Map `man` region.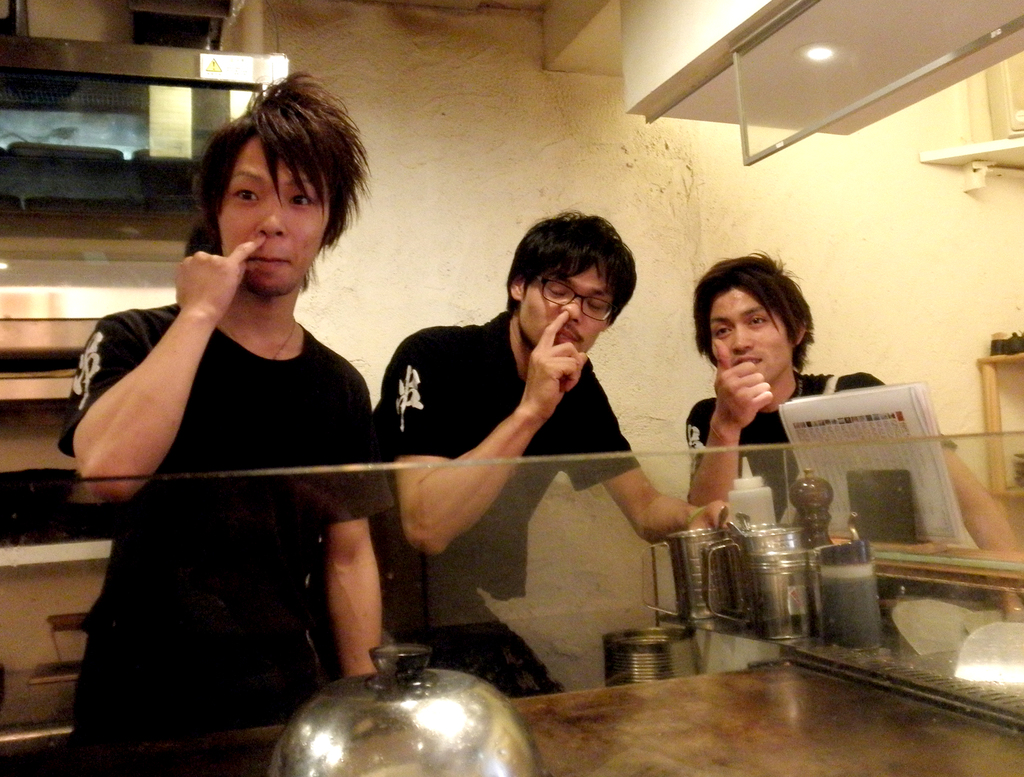
Mapped to (52,72,391,736).
